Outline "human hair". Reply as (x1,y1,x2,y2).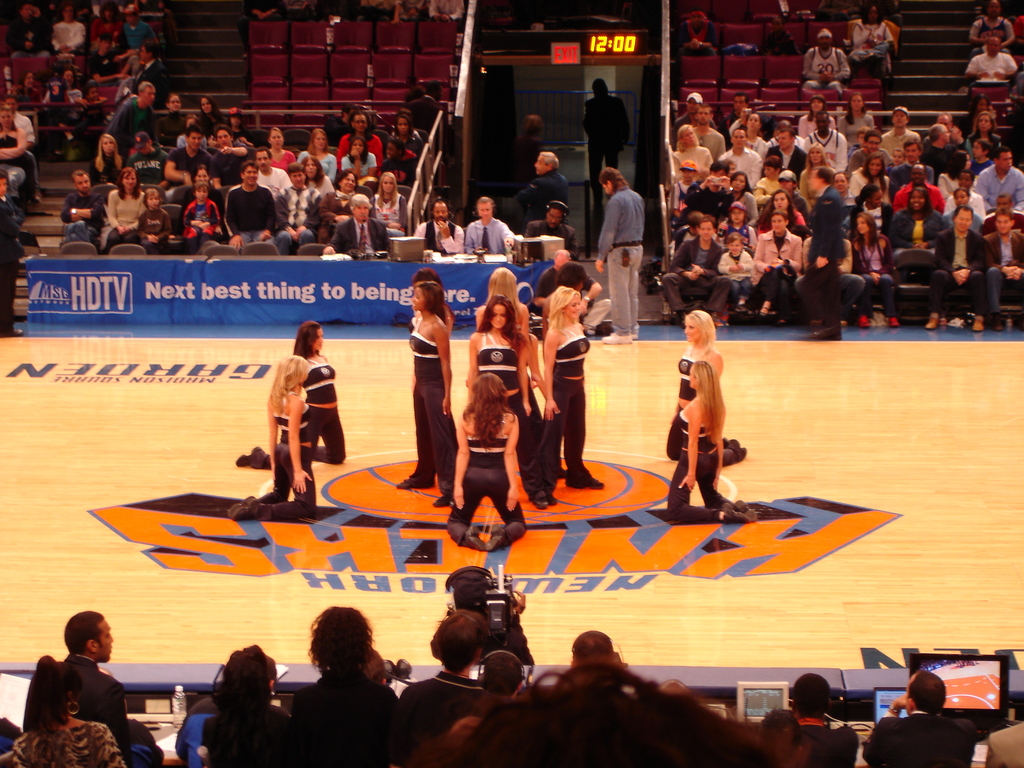
(222,645,272,722).
